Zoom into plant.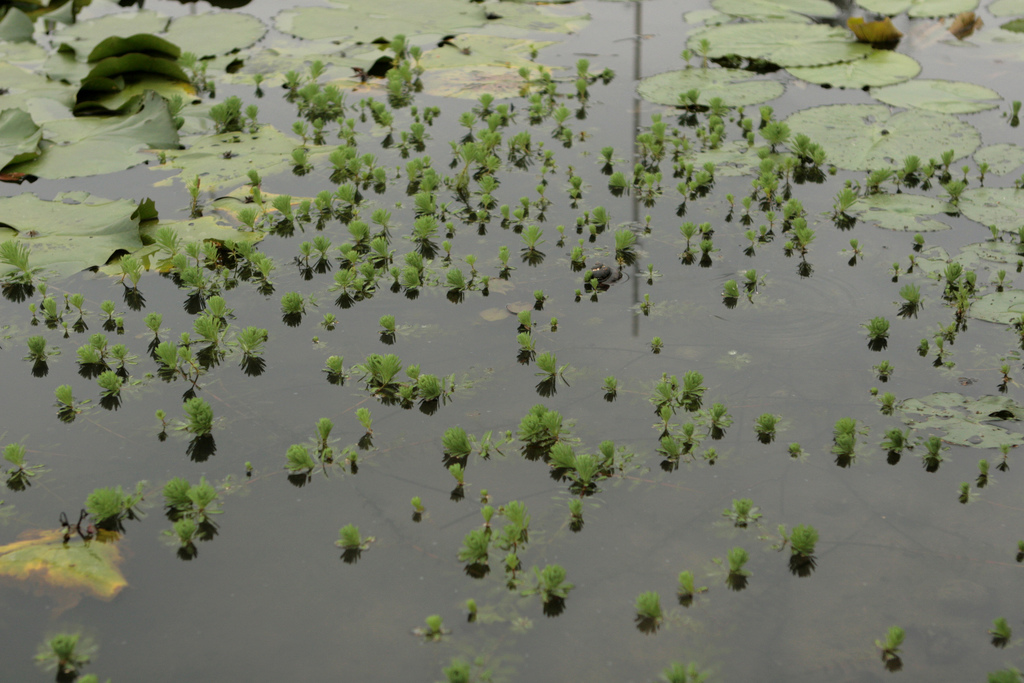
Zoom target: l=9, t=436, r=42, b=484.
